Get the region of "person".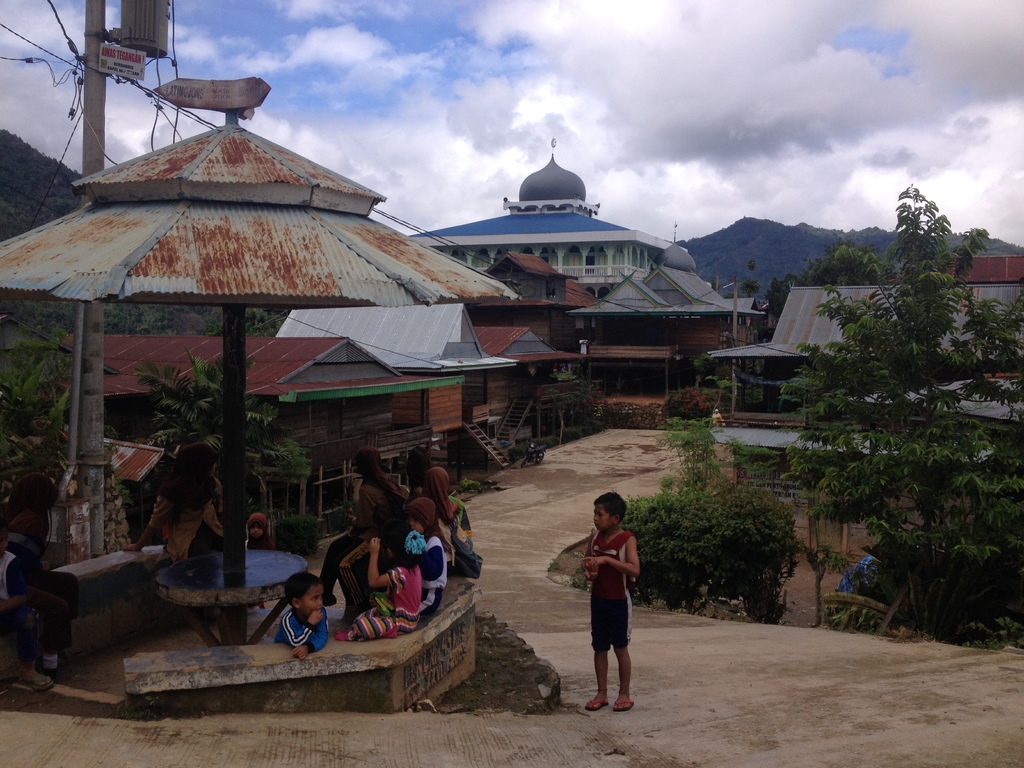
[x1=337, y1=532, x2=431, y2=645].
